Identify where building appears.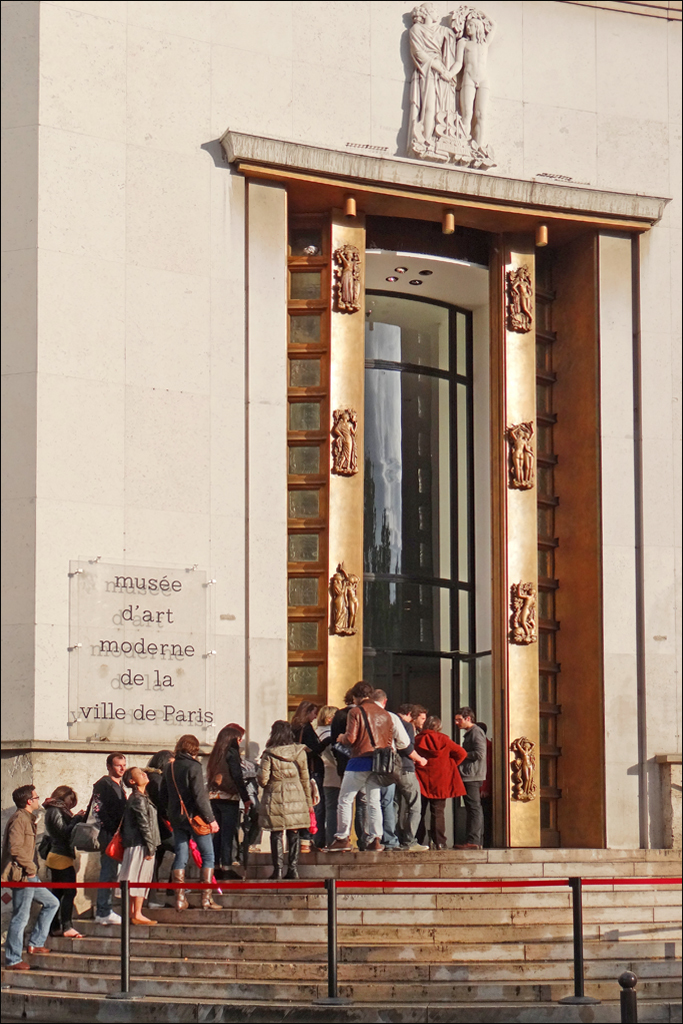
Appears at 0:0:682:987.
